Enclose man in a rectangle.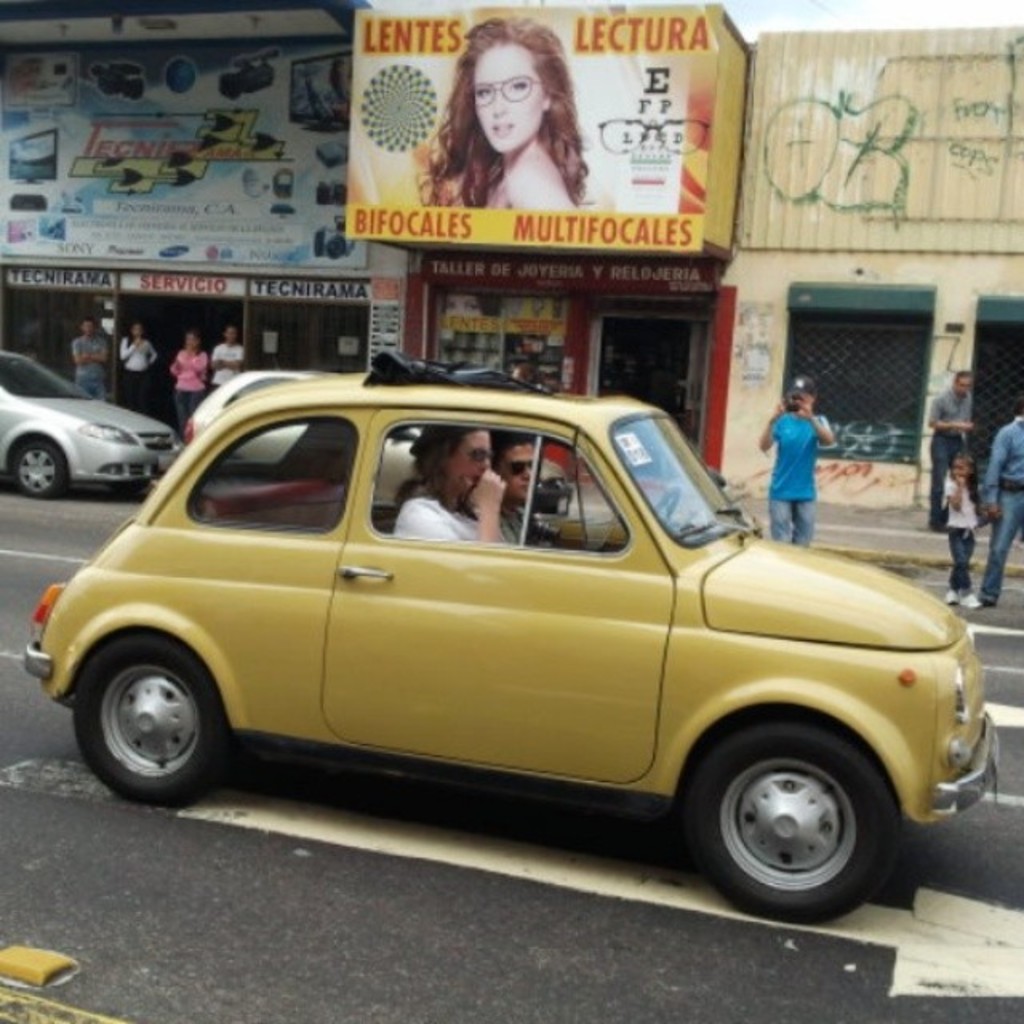
[74,318,112,405].
